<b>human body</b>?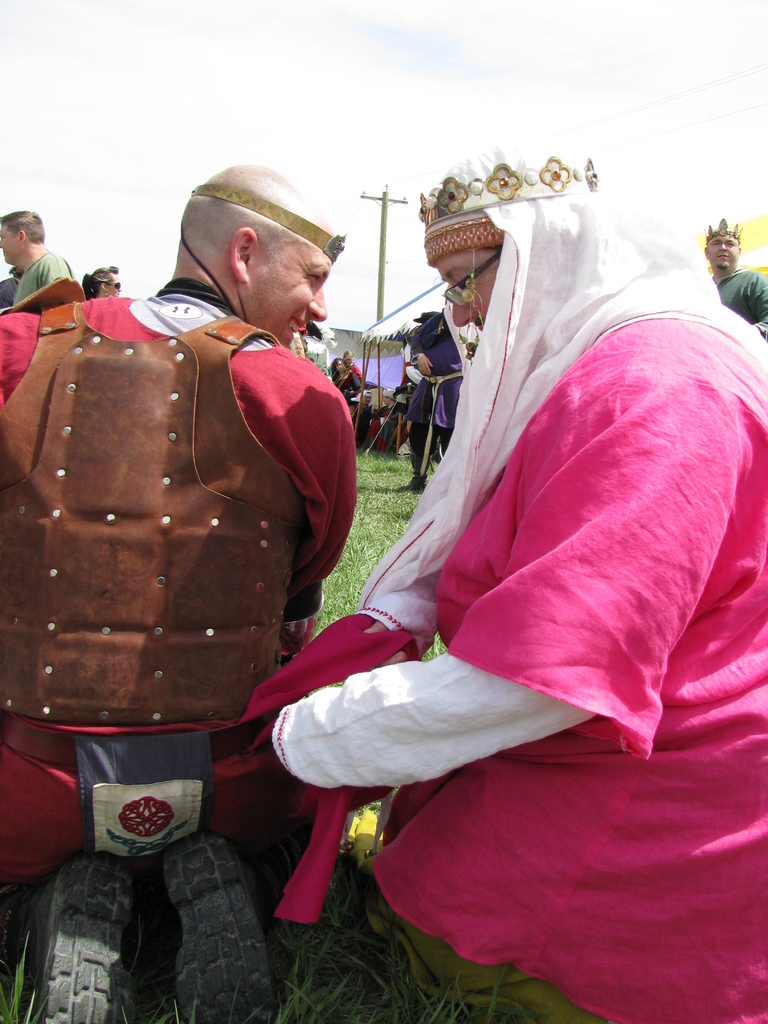
[2,200,83,310]
